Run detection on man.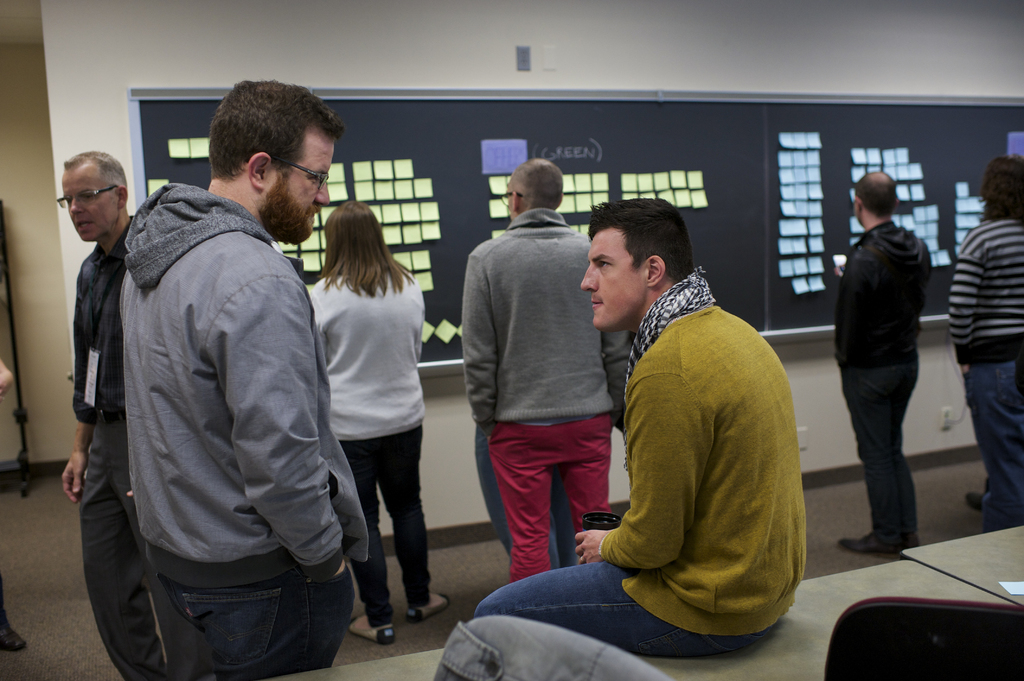
Result: box=[53, 146, 164, 680].
